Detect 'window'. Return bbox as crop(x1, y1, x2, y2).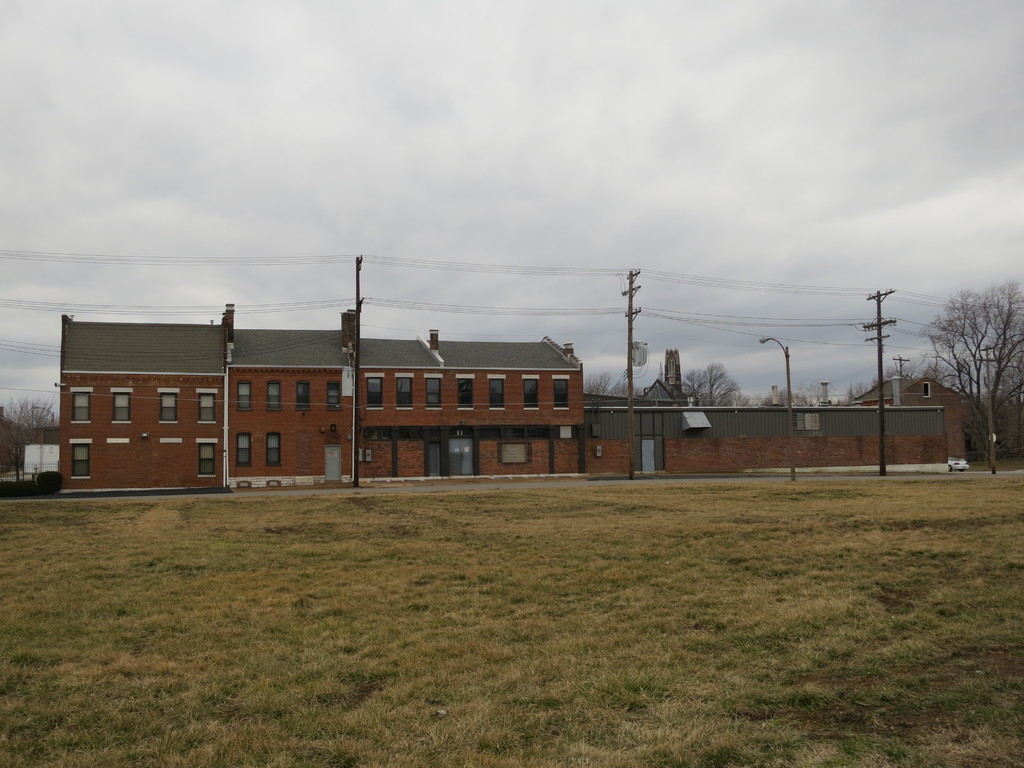
crop(158, 388, 178, 424).
